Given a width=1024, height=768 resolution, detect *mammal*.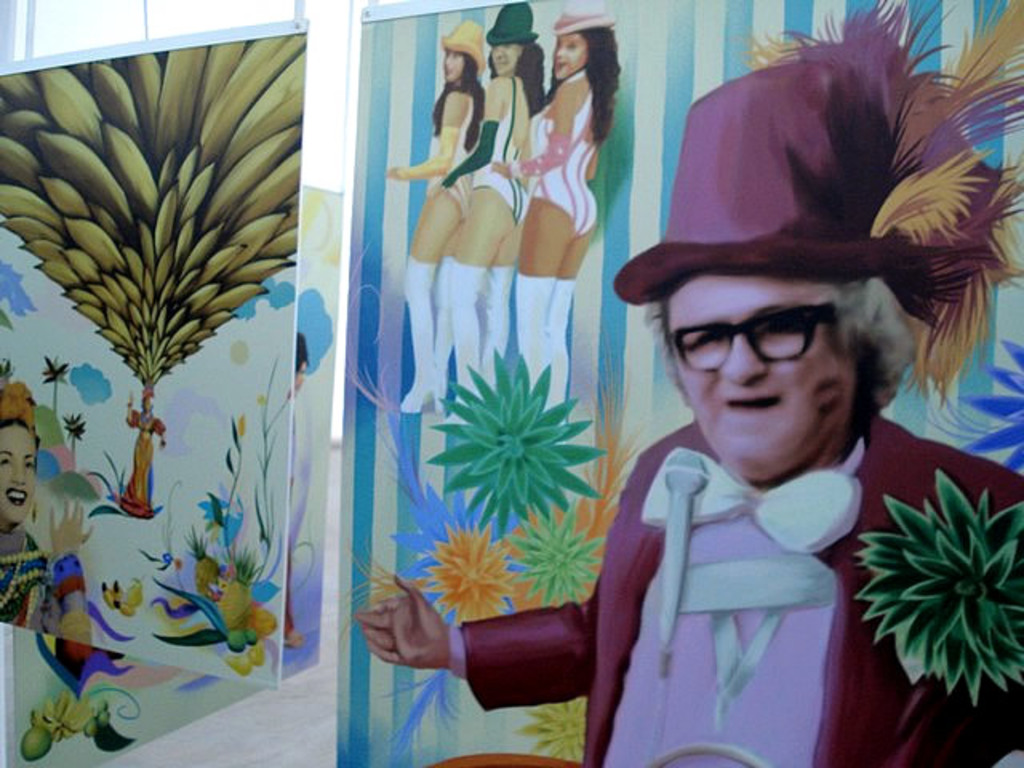
box(485, 3, 626, 429).
